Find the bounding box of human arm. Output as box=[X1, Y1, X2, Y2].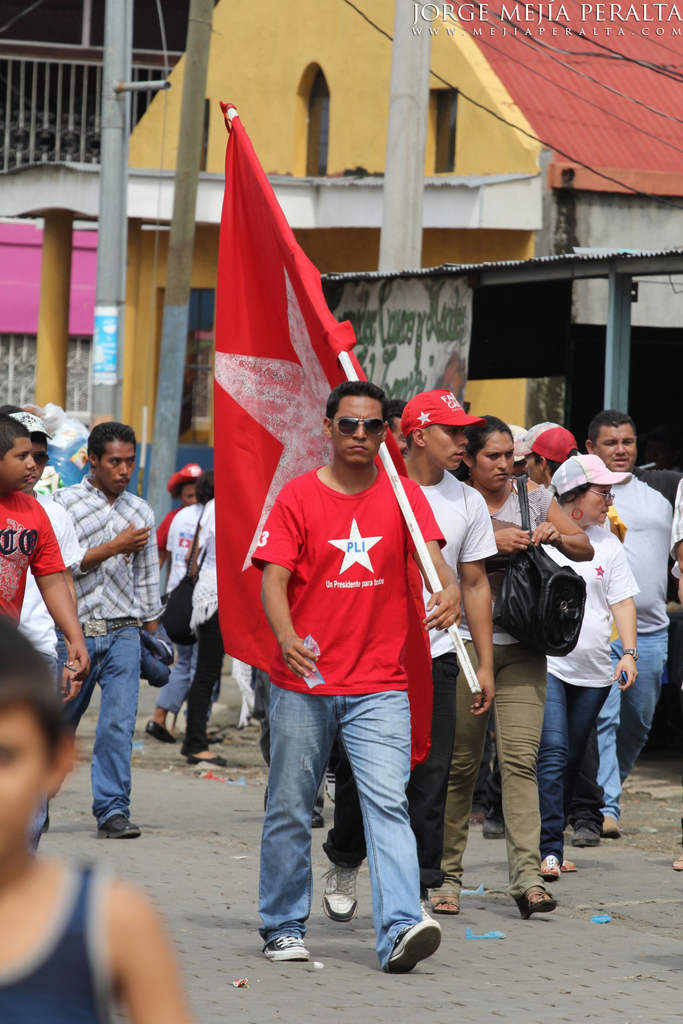
box=[602, 534, 639, 692].
